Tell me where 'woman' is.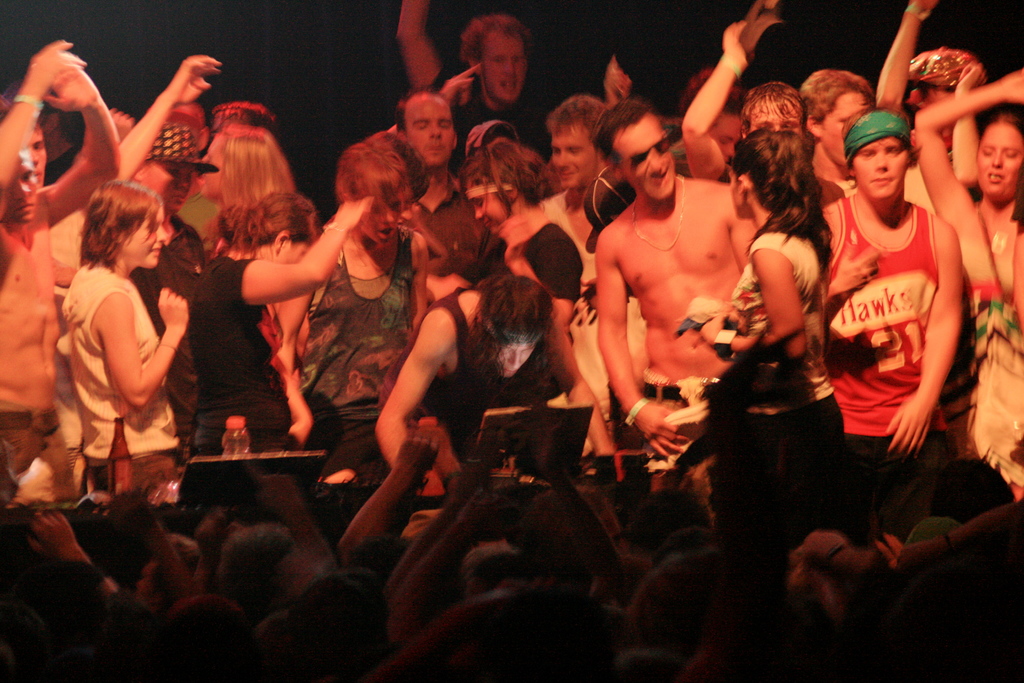
'woman' is at (left=180, top=194, right=374, bottom=459).
